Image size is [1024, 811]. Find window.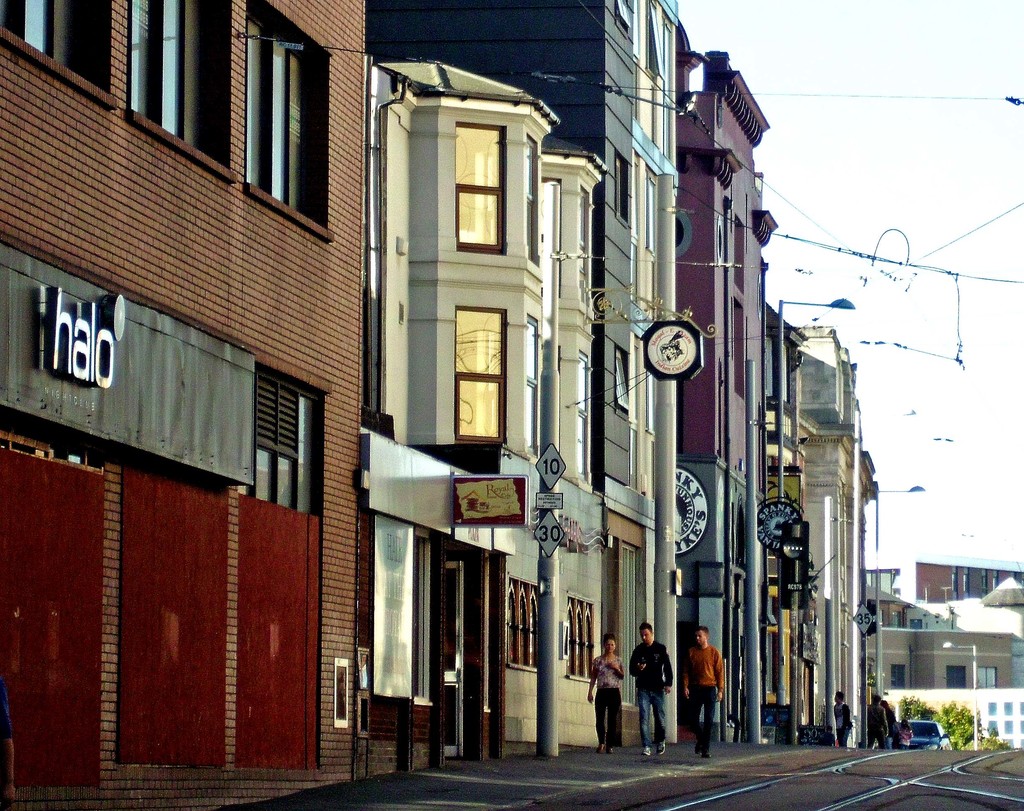
450, 303, 504, 443.
